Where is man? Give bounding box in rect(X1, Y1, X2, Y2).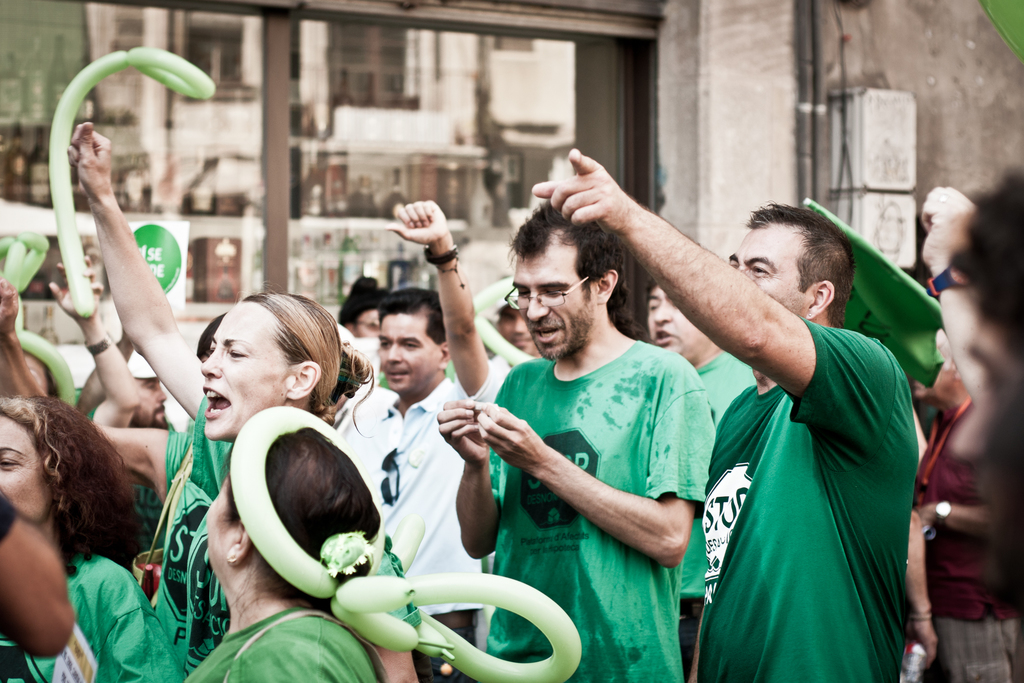
rect(657, 181, 941, 675).
